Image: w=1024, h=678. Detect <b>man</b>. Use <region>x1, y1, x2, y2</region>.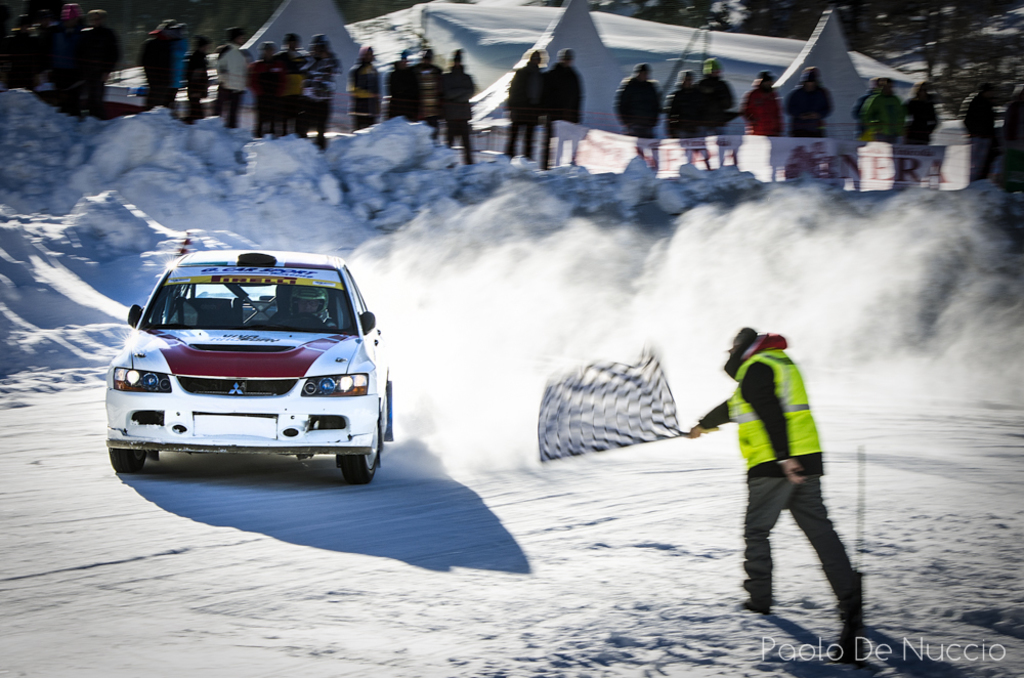
<region>693, 57, 725, 141</region>.
